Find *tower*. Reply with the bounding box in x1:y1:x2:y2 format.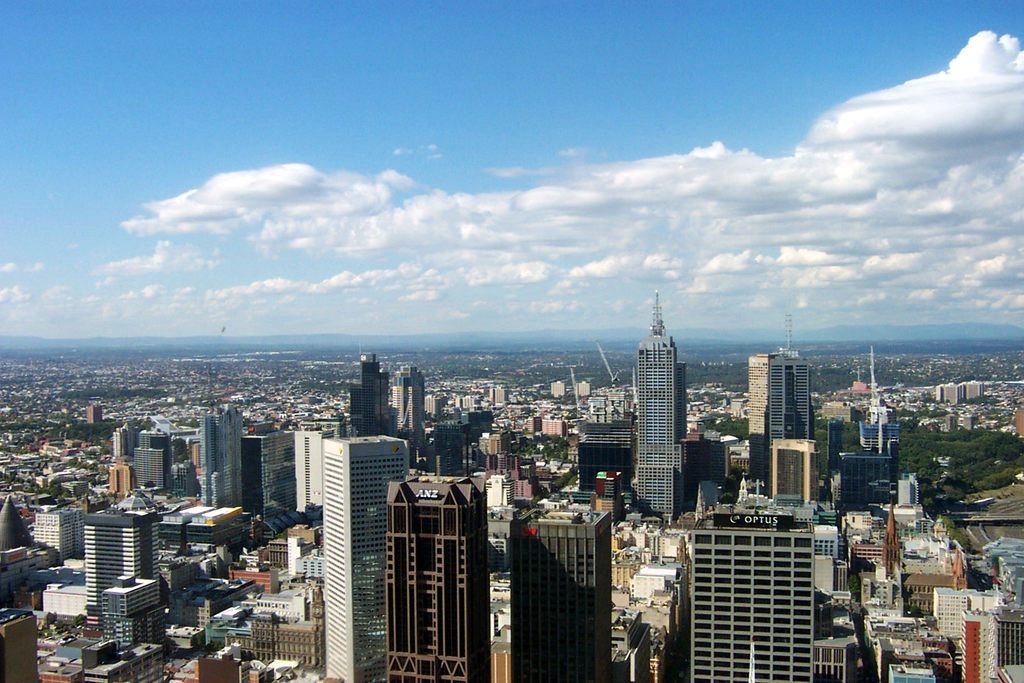
365:444:505:669.
